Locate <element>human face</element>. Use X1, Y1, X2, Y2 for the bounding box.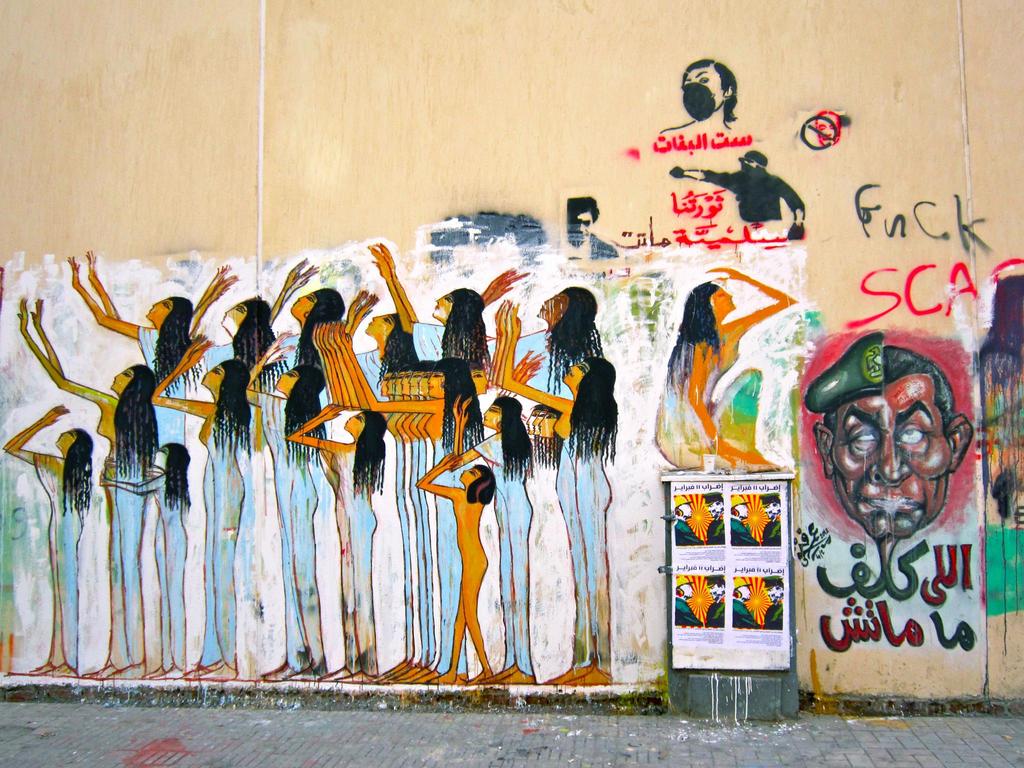
202, 362, 222, 395.
